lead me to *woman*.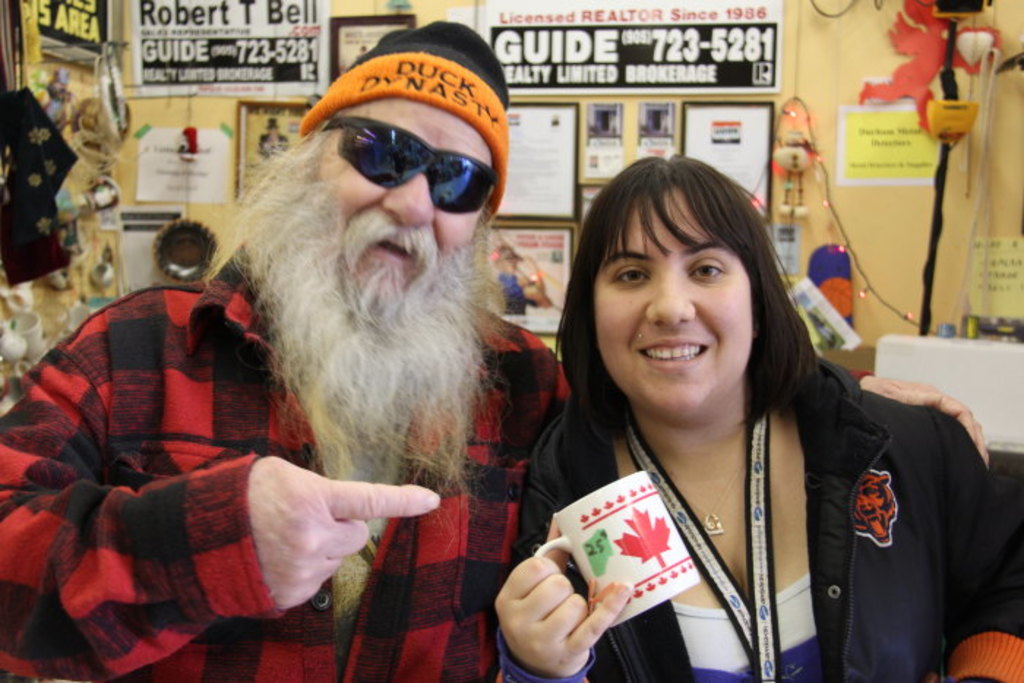
Lead to box=[499, 151, 942, 682].
